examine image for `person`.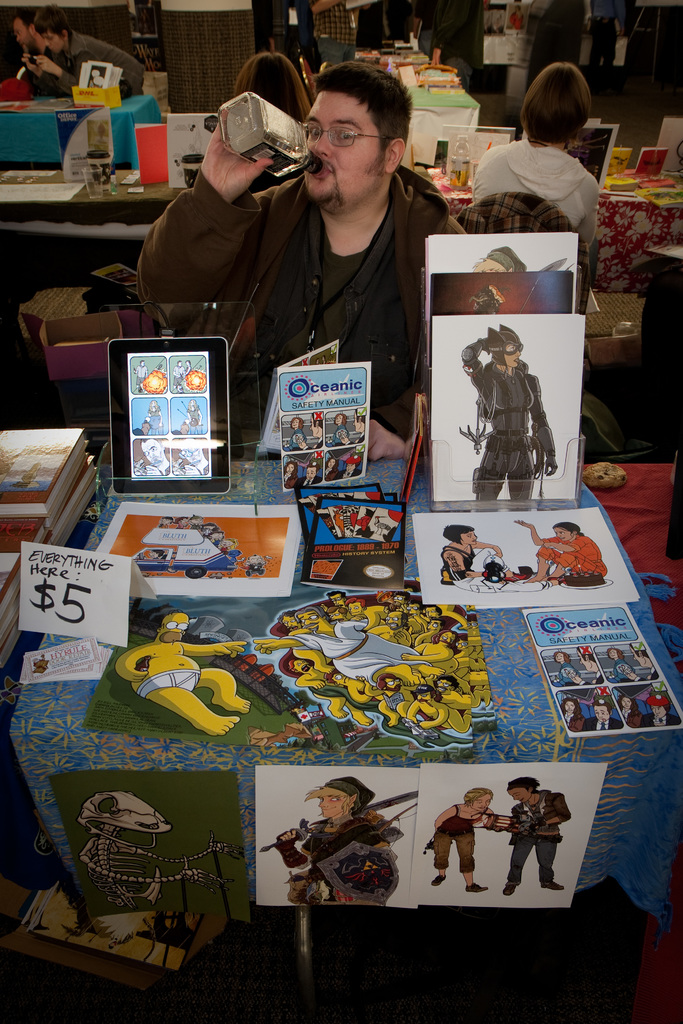
Examination result: BBox(276, 776, 400, 906).
